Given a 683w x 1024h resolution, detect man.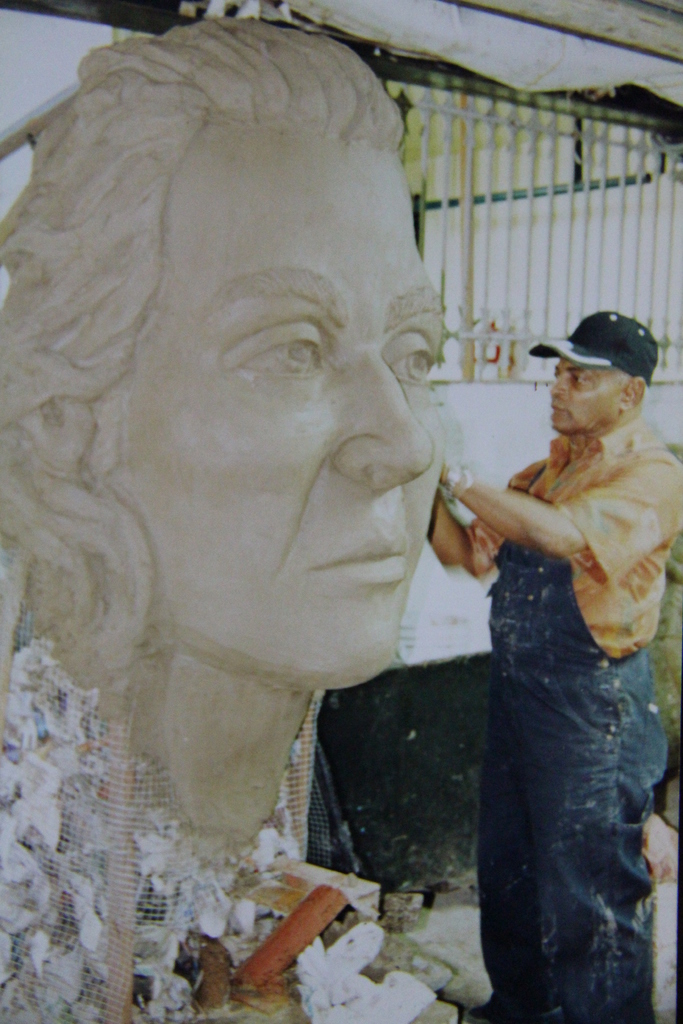
(445,307,682,973).
